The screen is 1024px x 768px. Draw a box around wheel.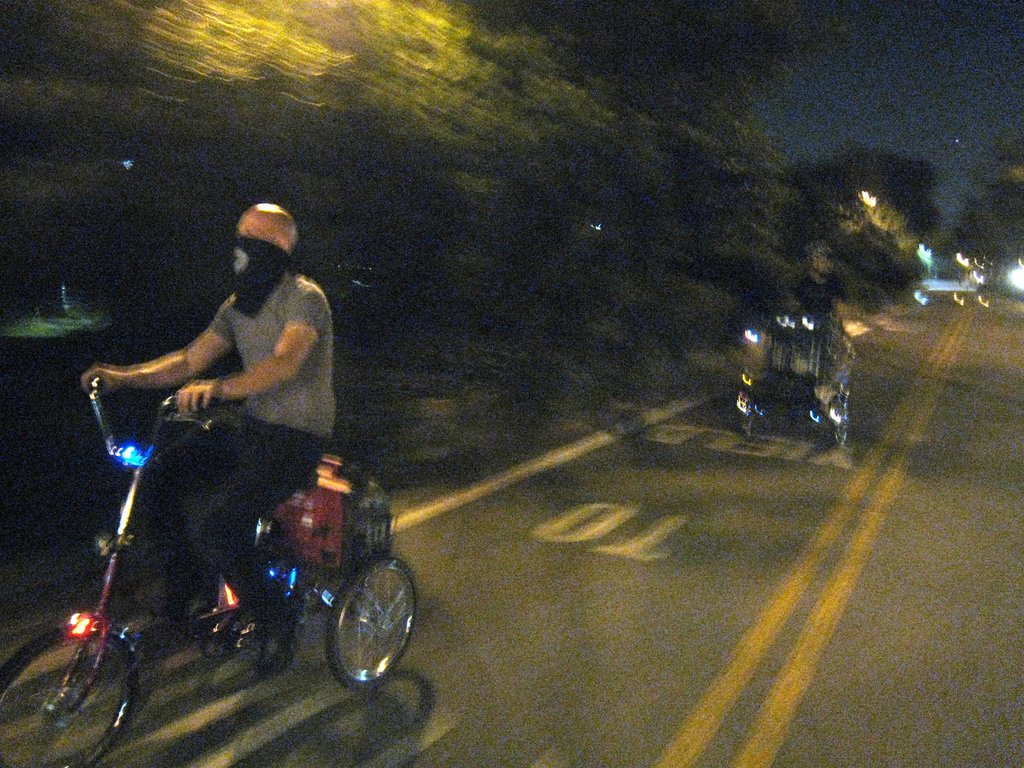
x1=328 y1=553 x2=419 y2=688.
